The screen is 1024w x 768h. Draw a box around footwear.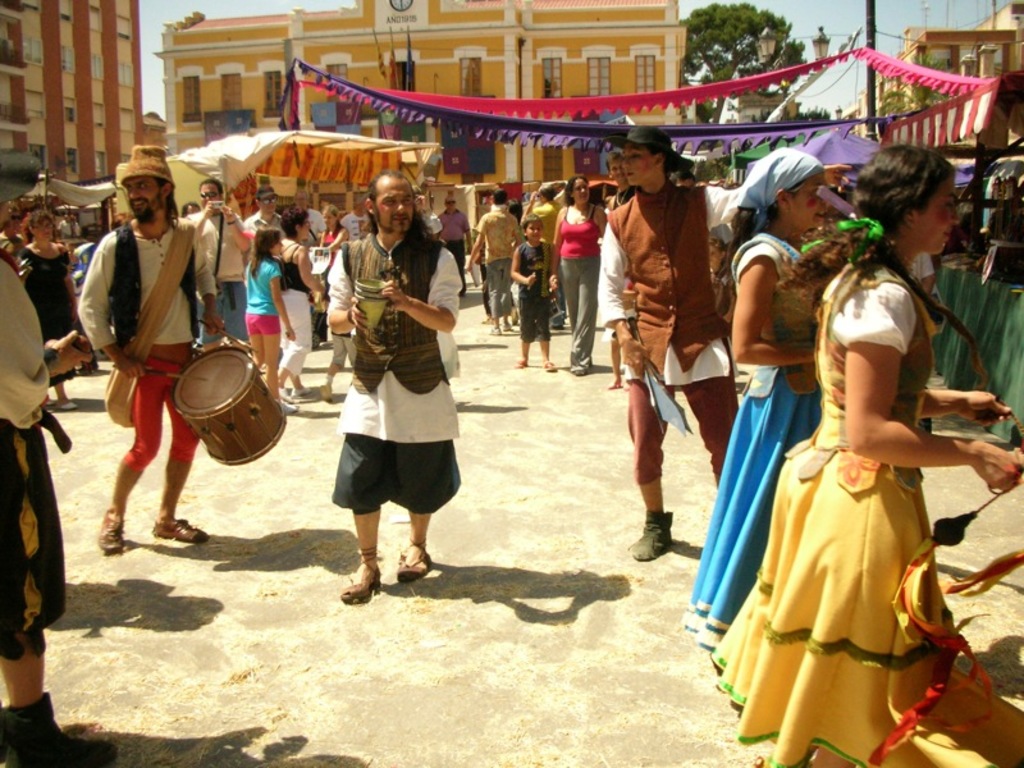
<box>506,324,513,332</box>.
